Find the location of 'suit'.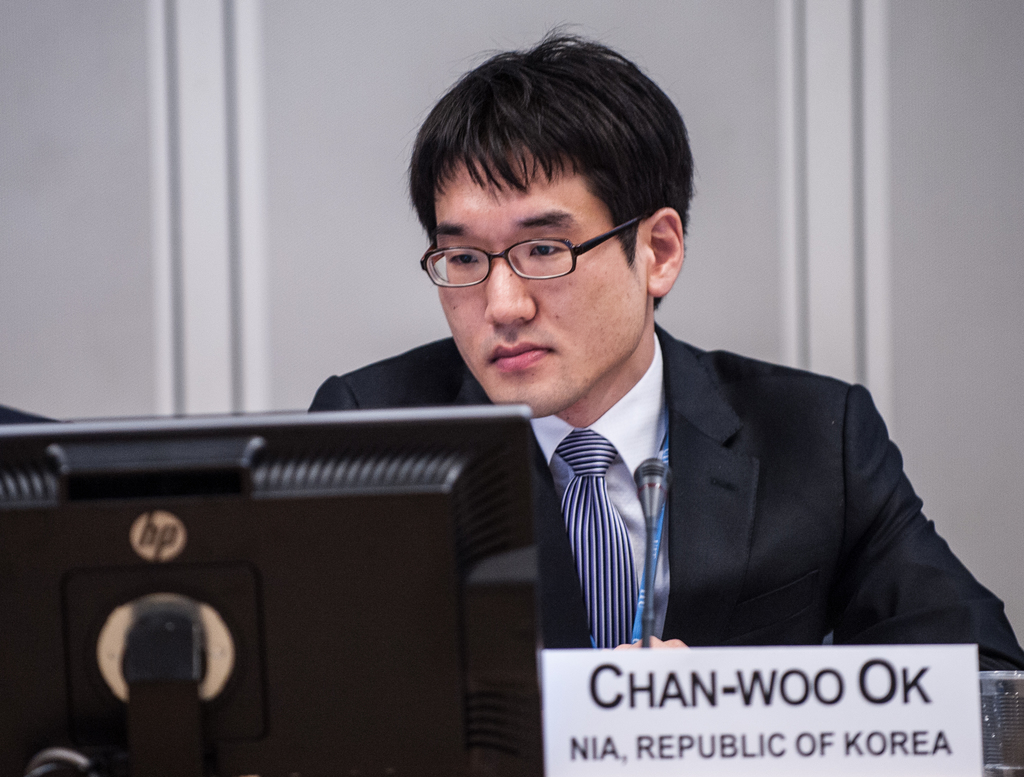
Location: pyautogui.locateOnScreen(415, 275, 984, 666).
